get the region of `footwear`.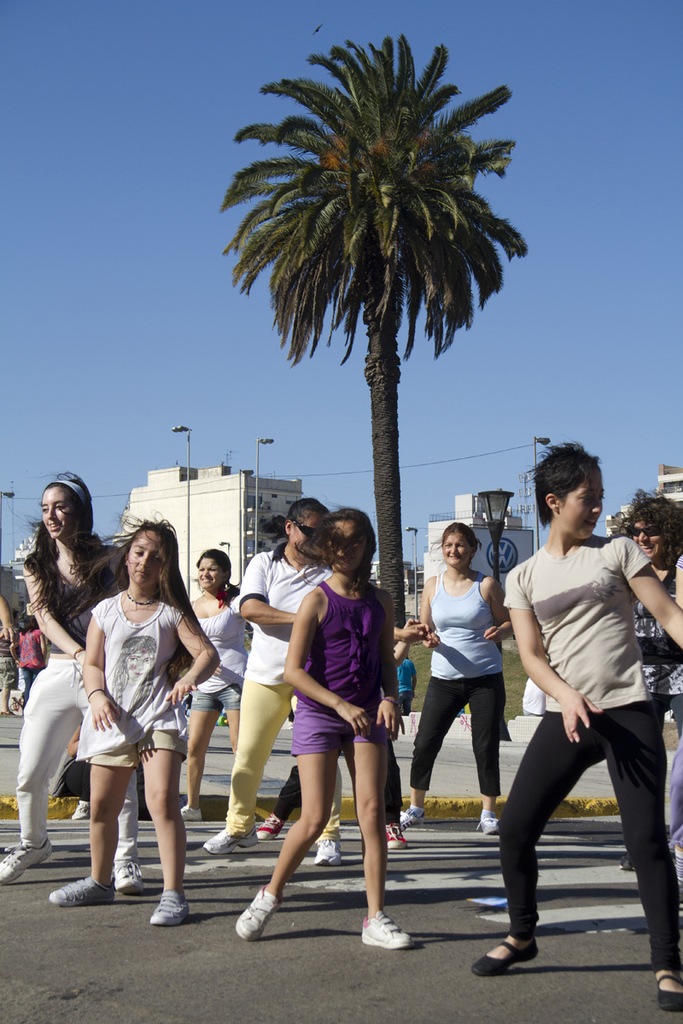
<bbox>229, 886, 284, 942</bbox>.
